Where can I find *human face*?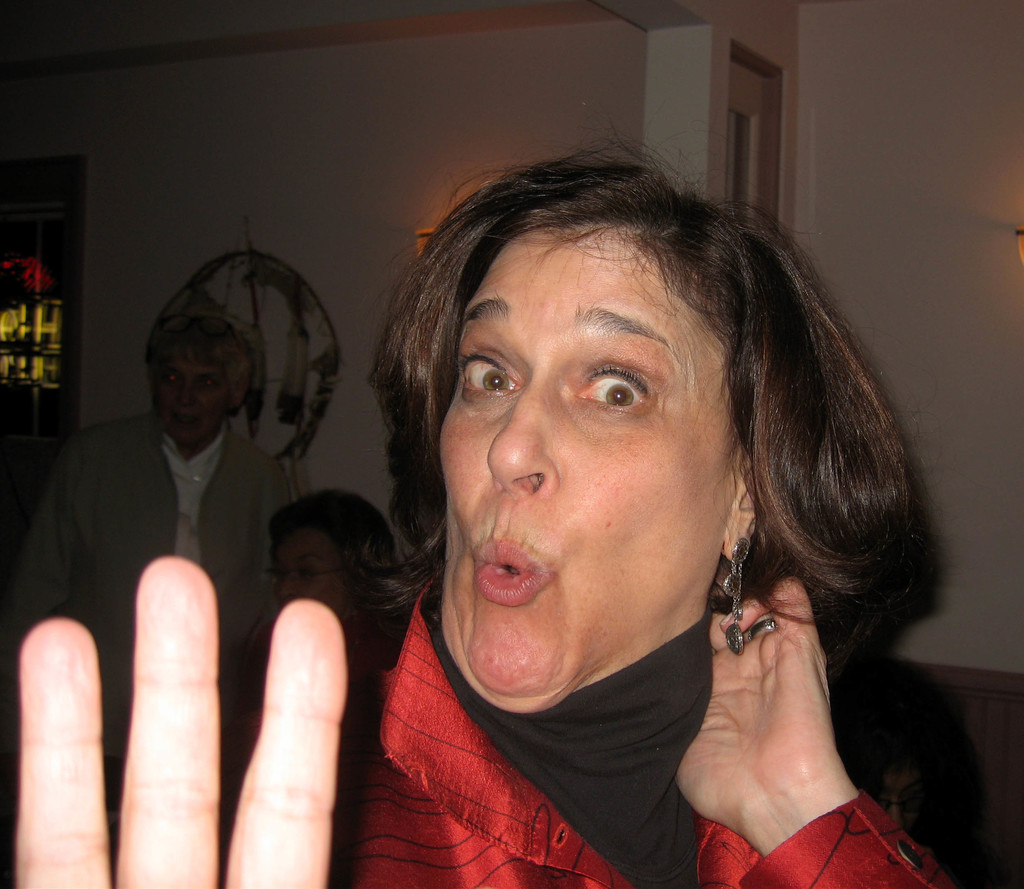
You can find it at [439, 223, 738, 717].
